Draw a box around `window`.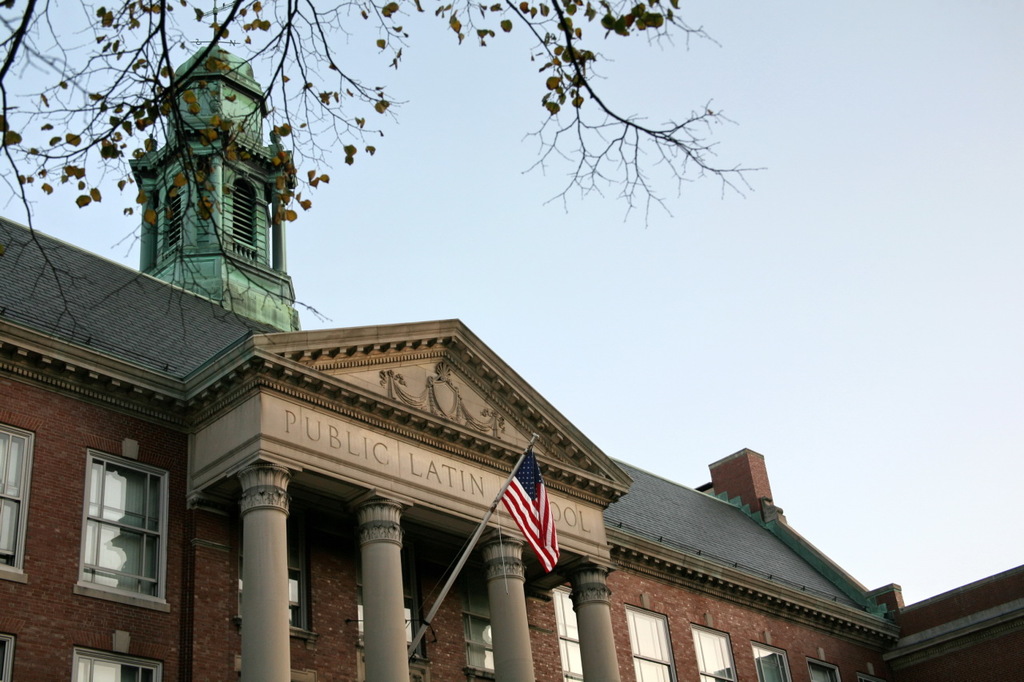
(78, 457, 169, 596).
